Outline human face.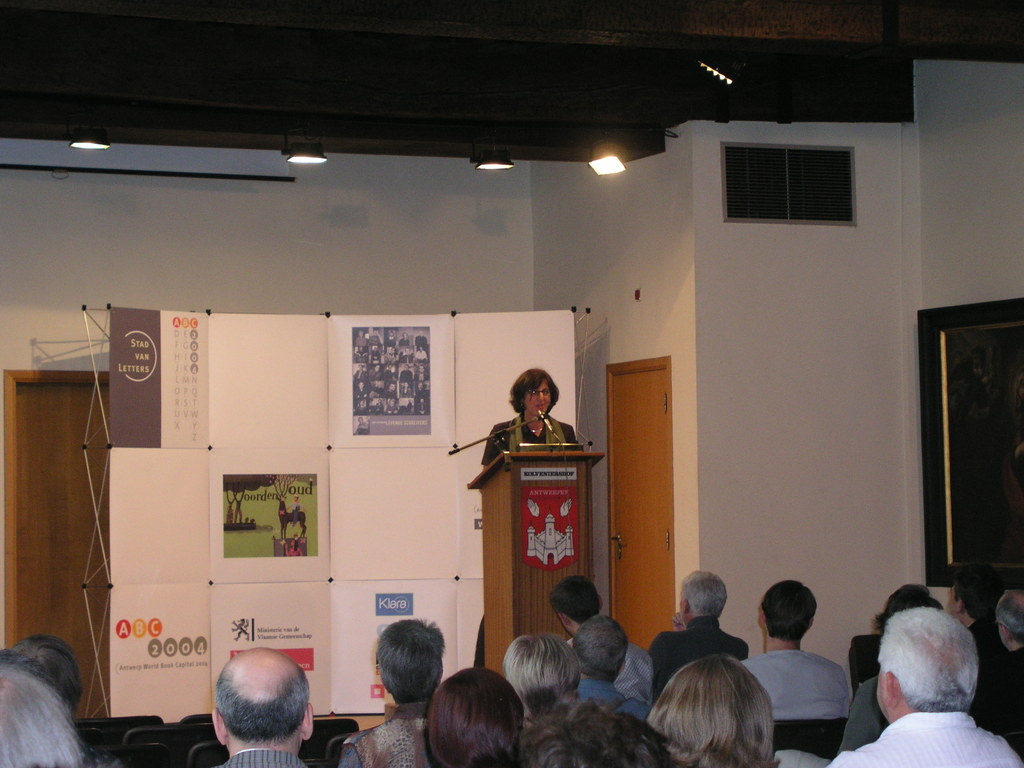
Outline: 357,416,365,422.
